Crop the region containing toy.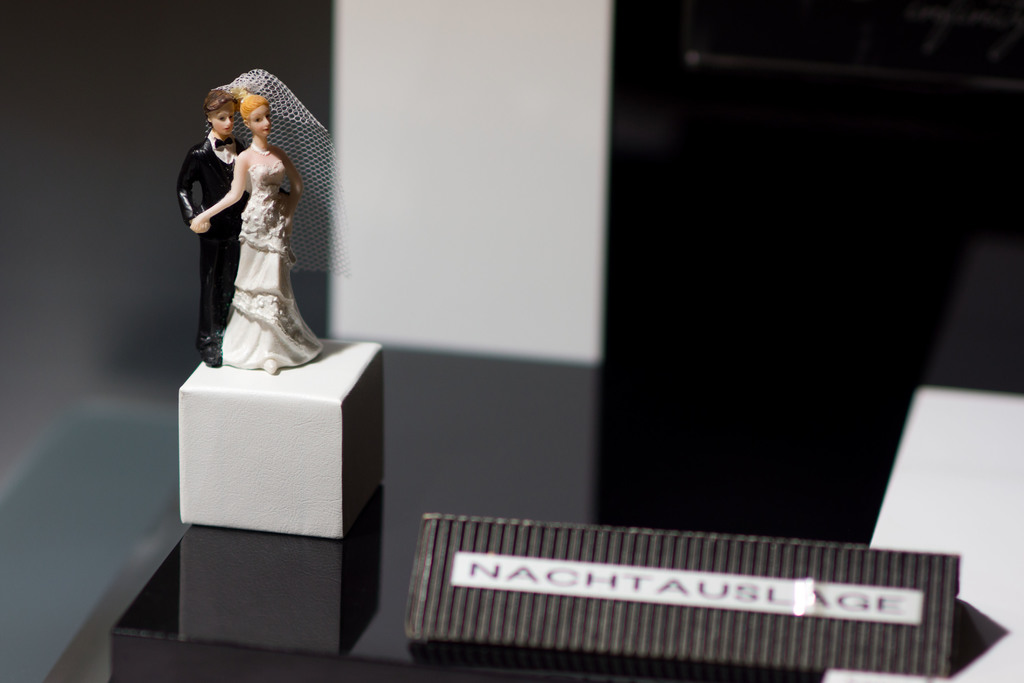
Crop region: 189,95,330,375.
